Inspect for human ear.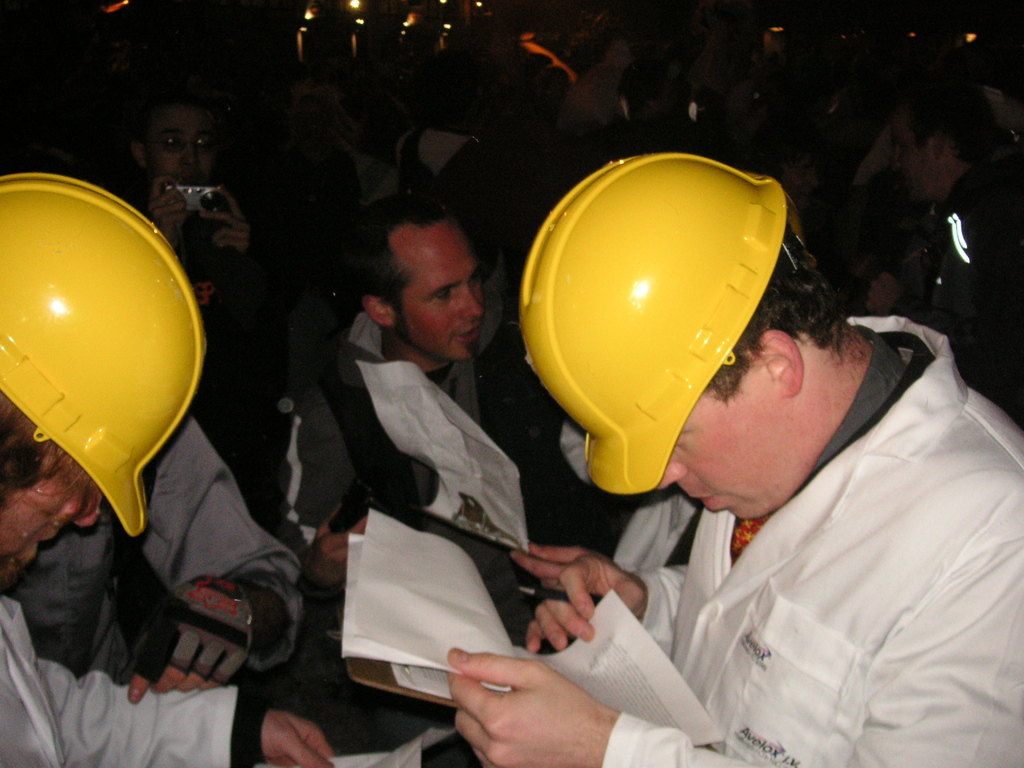
Inspection: [756, 333, 799, 393].
